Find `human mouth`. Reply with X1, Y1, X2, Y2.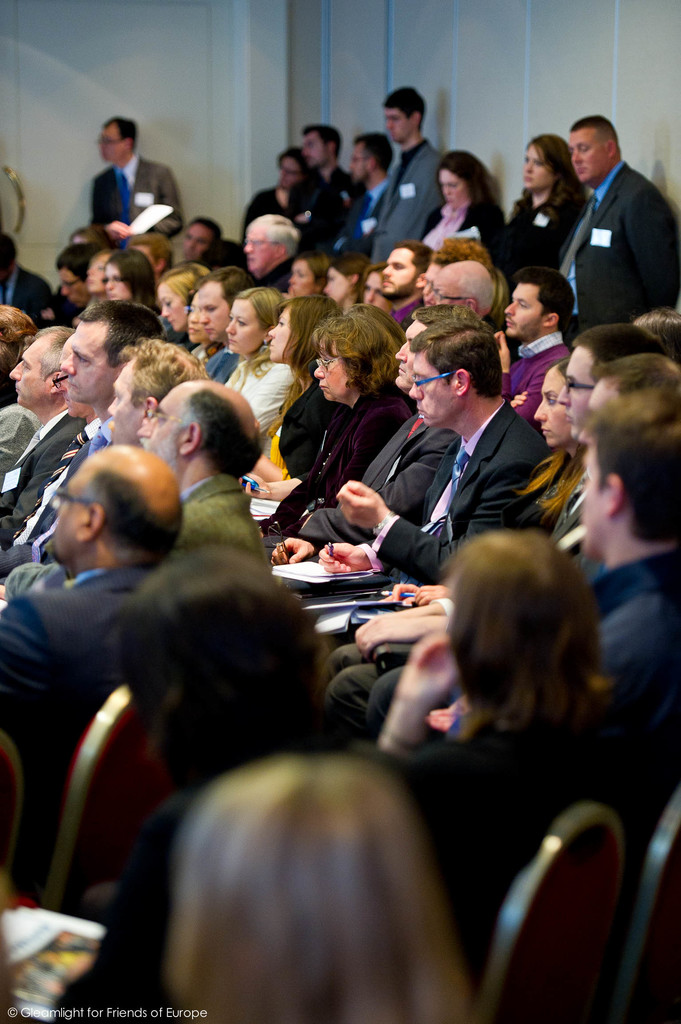
396, 365, 406, 376.
